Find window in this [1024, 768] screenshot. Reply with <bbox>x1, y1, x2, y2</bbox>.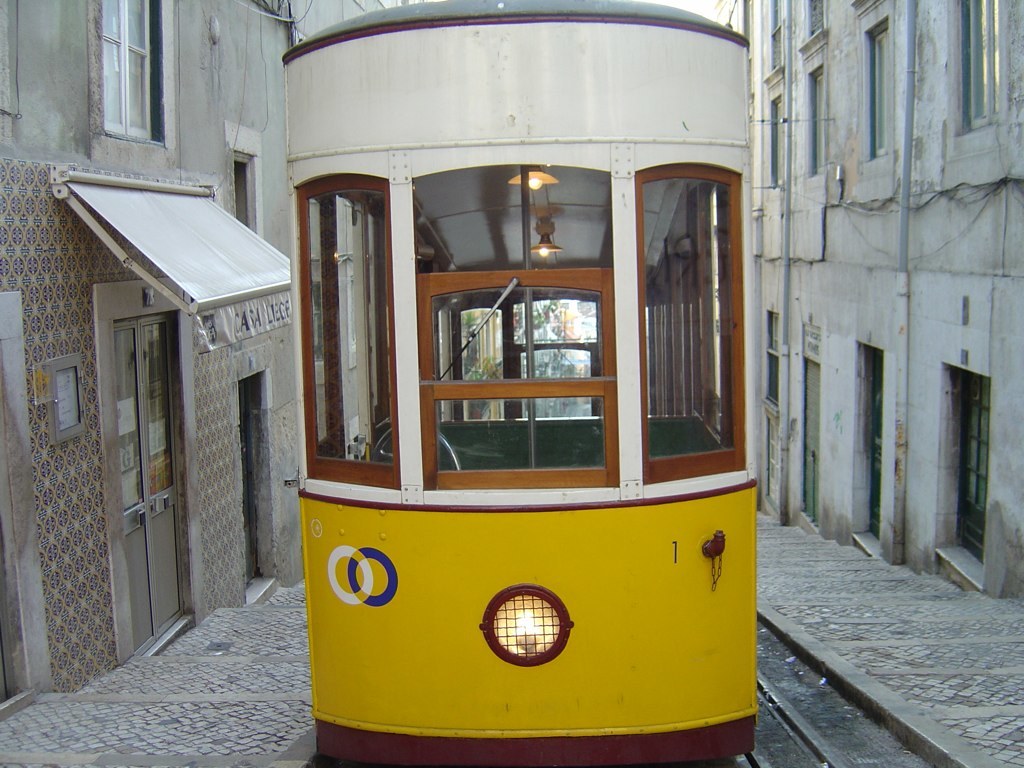
<bbox>768, 0, 781, 66</bbox>.
